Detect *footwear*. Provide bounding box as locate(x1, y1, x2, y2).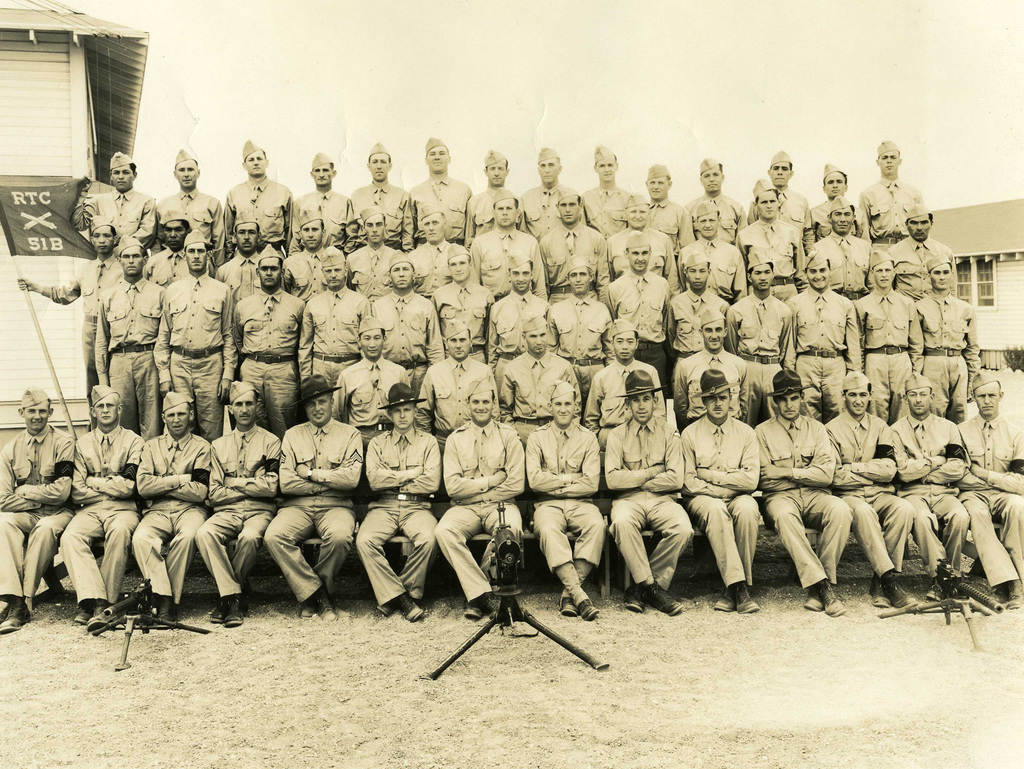
locate(71, 604, 93, 625).
